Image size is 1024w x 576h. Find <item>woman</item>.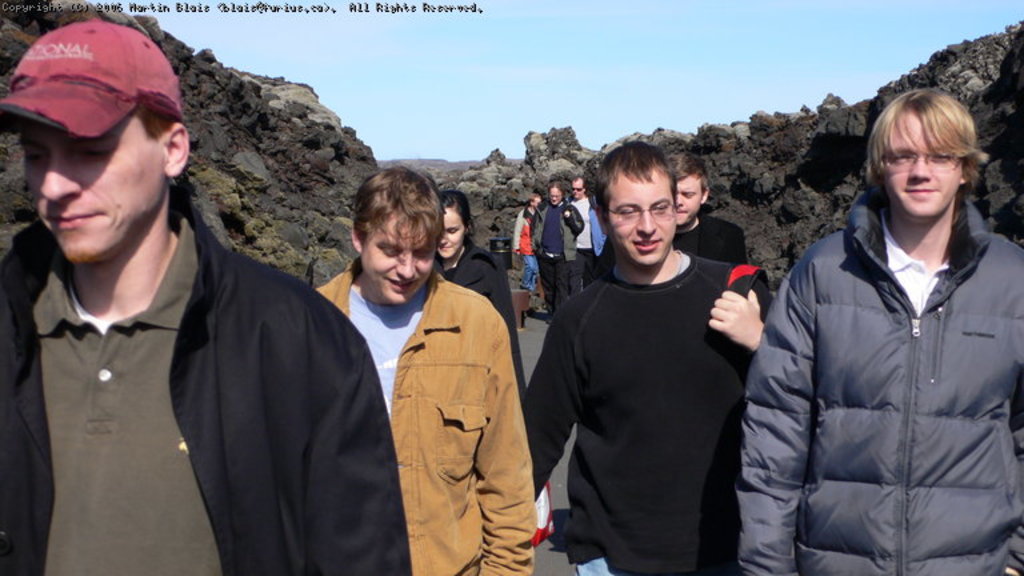
x1=437, y1=199, x2=521, y2=413.
